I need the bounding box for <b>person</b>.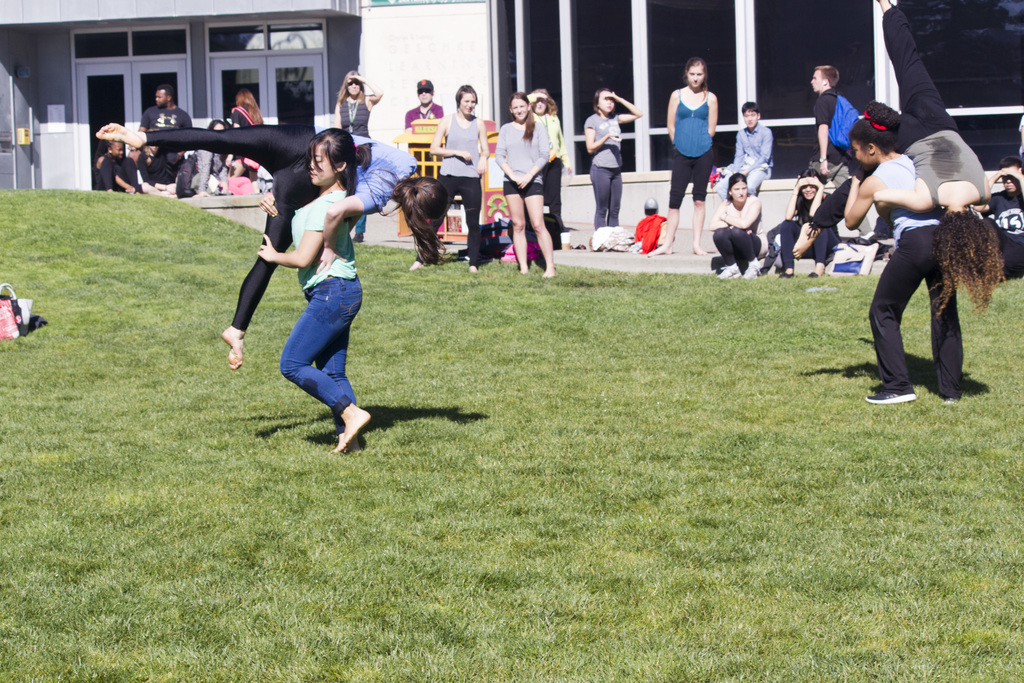
Here it is: box(584, 83, 646, 226).
